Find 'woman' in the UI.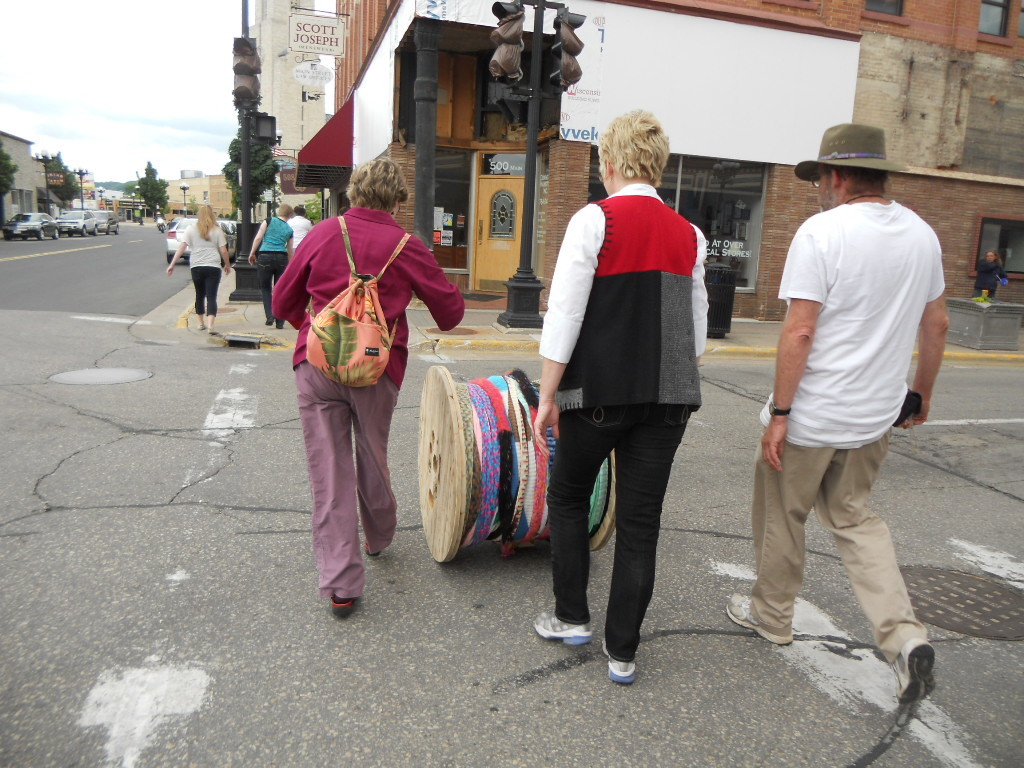
UI element at crop(525, 99, 713, 691).
